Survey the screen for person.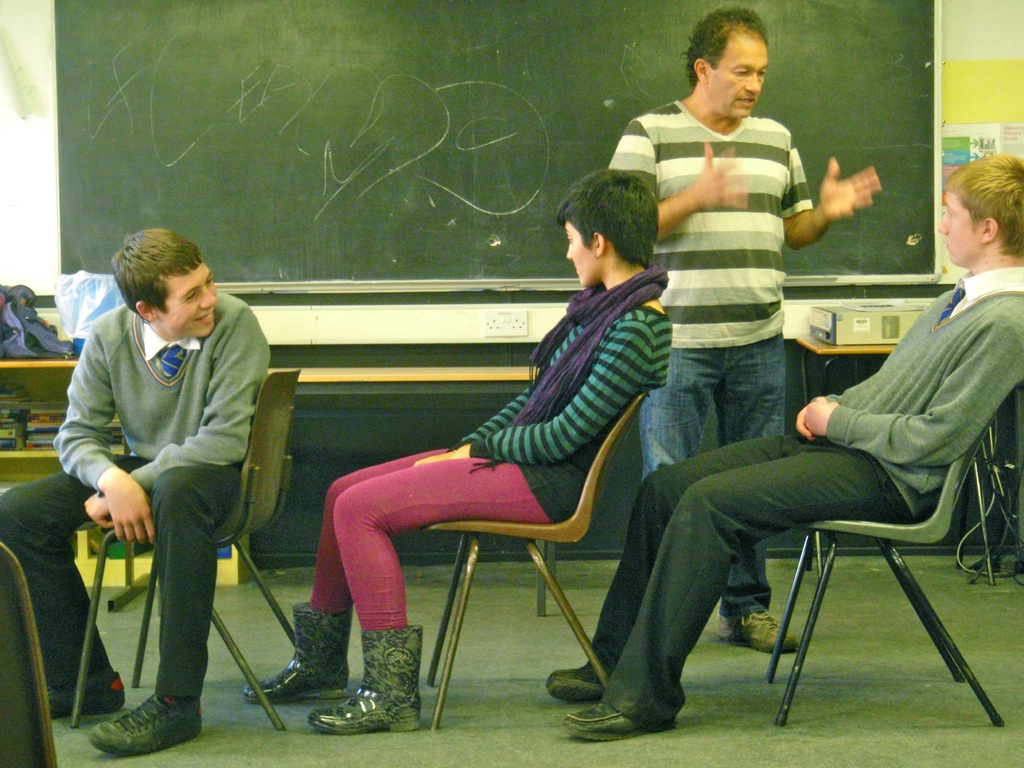
Survey found: select_region(549, 152, 1023, 742).
